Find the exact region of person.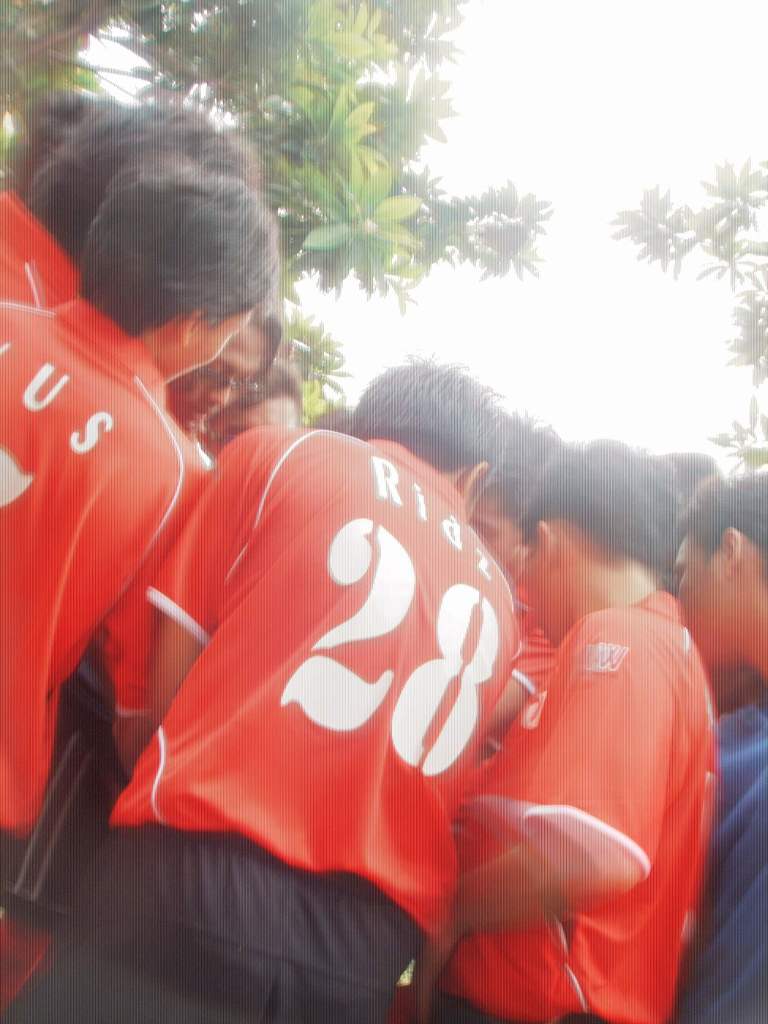
Exact region: [26, 358, 516, 1018].
